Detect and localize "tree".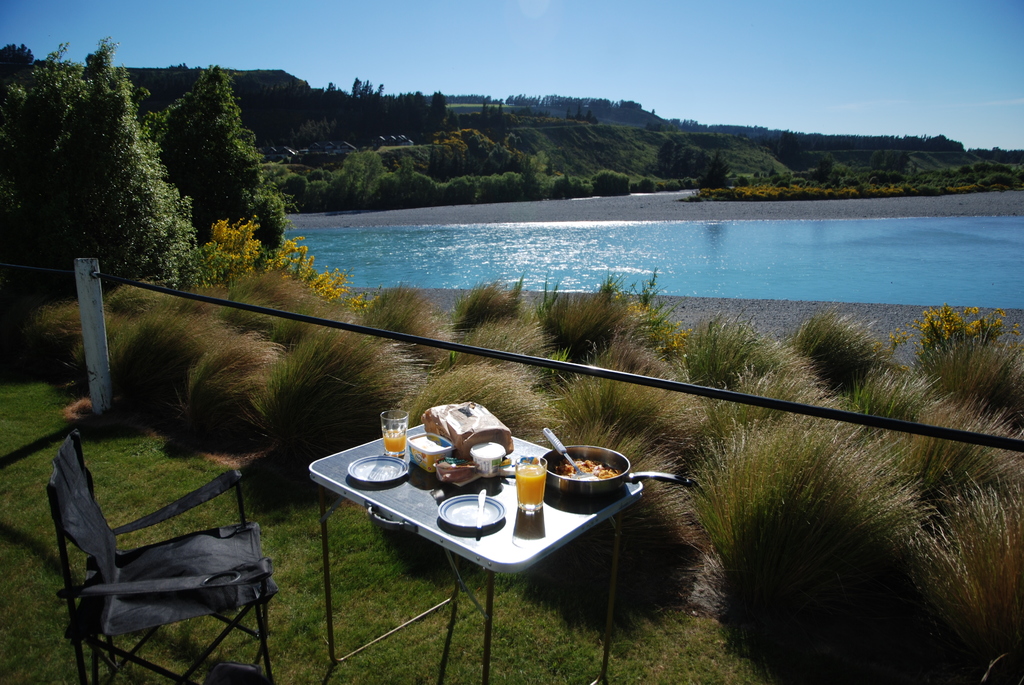
Localized at Rect(153, 59, 288, 264).
